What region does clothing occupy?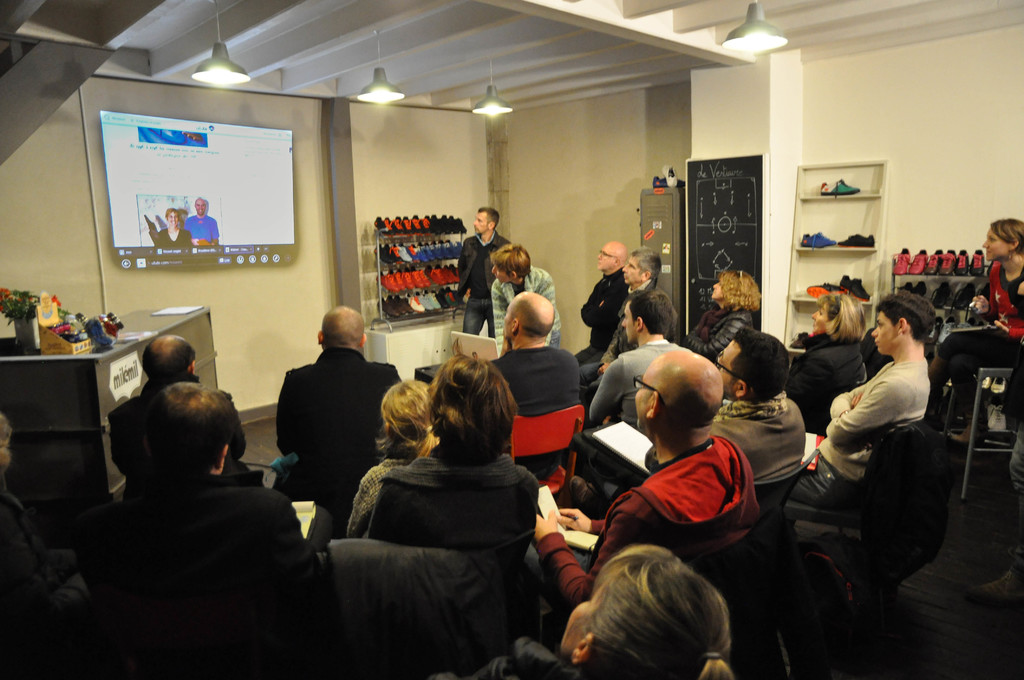
152:225:193:245.
